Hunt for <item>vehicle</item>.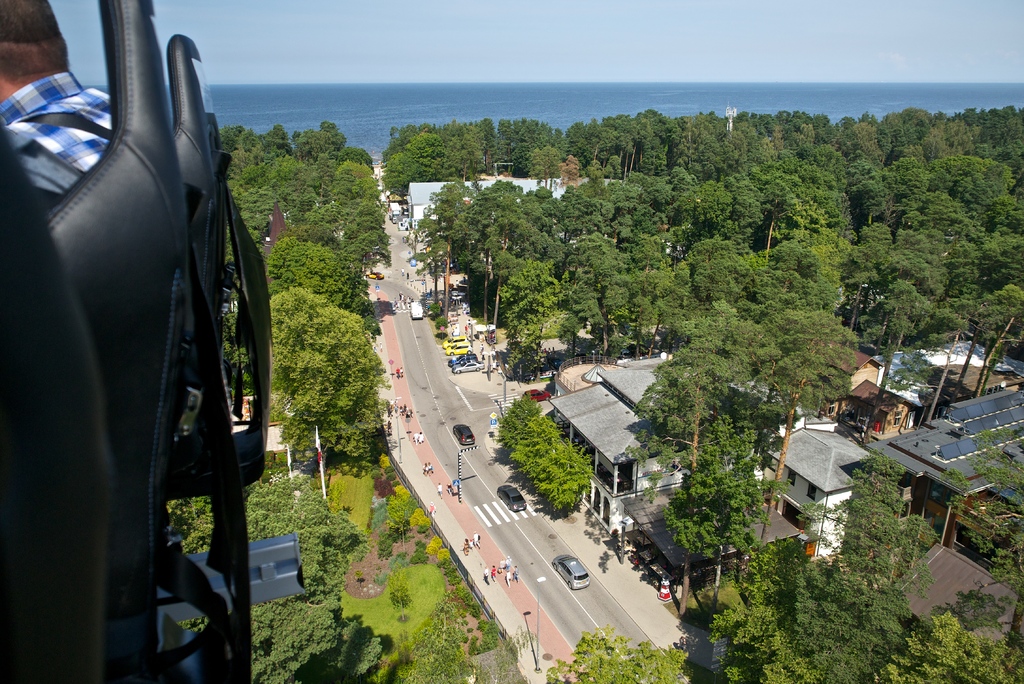
Hunted down at [left=404, top=257, right=417, bottom=266].
